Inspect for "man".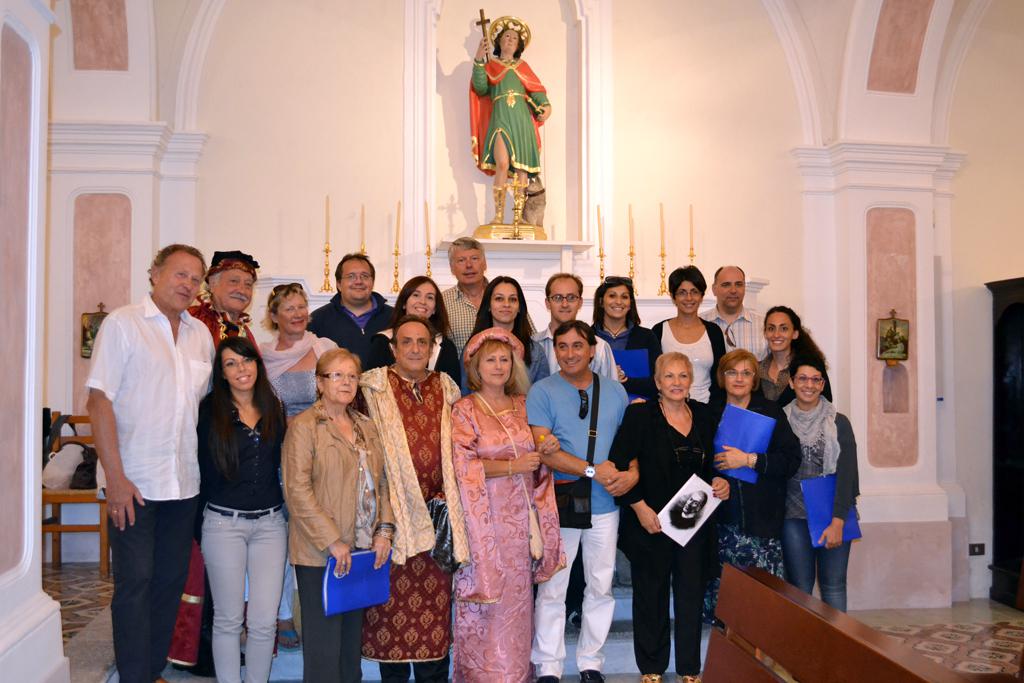
Inspection: {"x1": 352, "y1": 315, "x2": 469, "y2": 682}.
